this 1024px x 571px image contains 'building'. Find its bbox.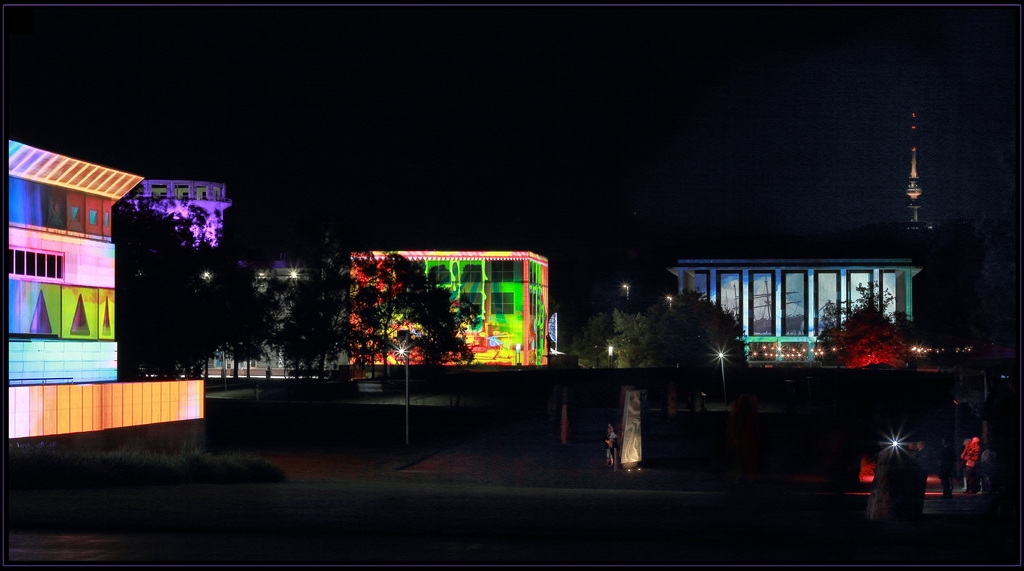
rect(667, 258, 920, 356).
